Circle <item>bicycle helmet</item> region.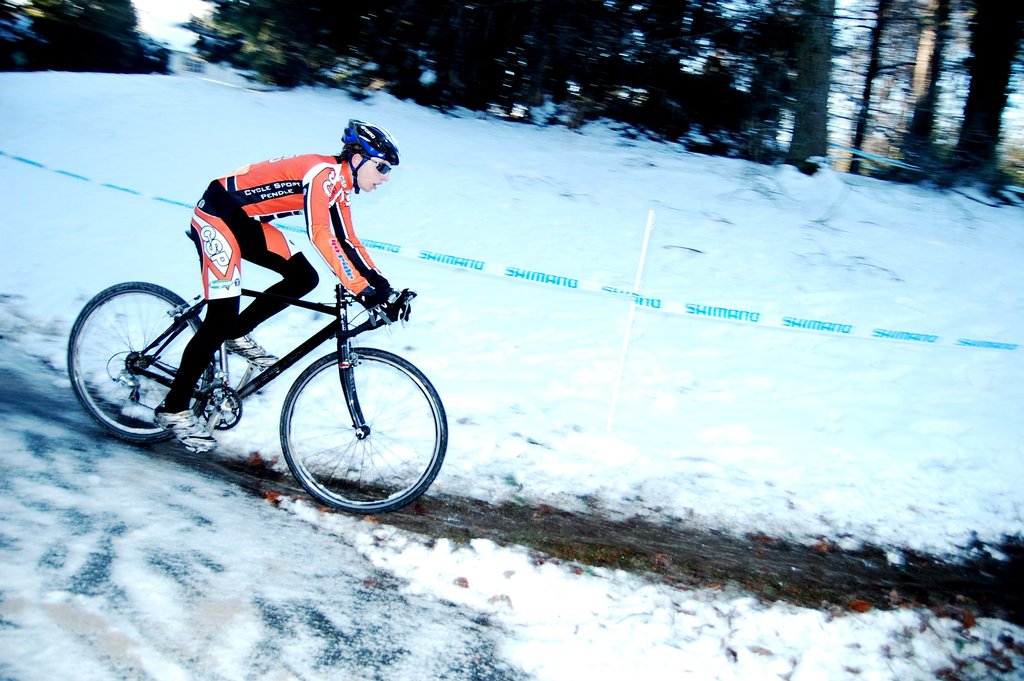
Region: [x1=328, y1=117, x2=393, y2=188].
